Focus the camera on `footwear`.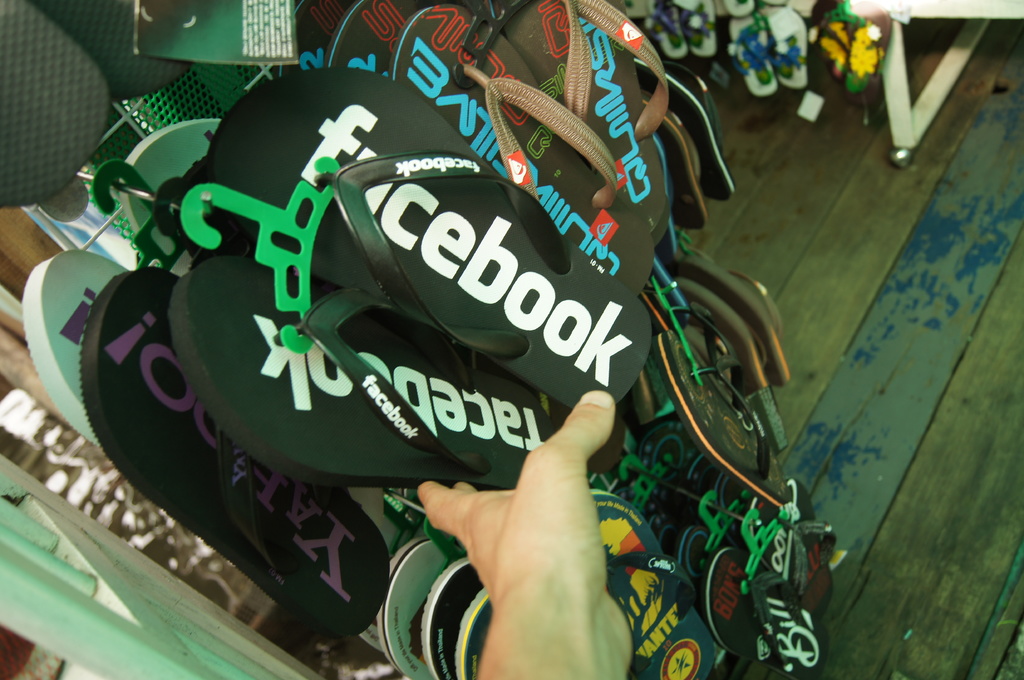
Focus region: region(655, 335, 787, 505).
